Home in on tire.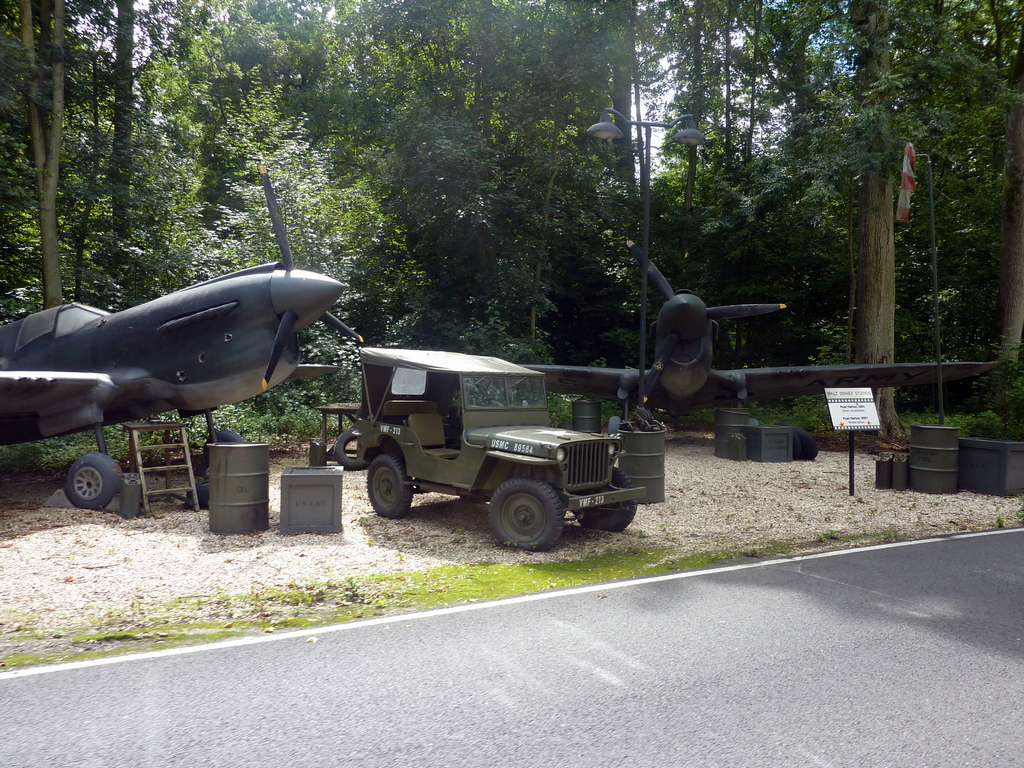
Homed in at (left=202, top=429, right=250, bottom=462).
